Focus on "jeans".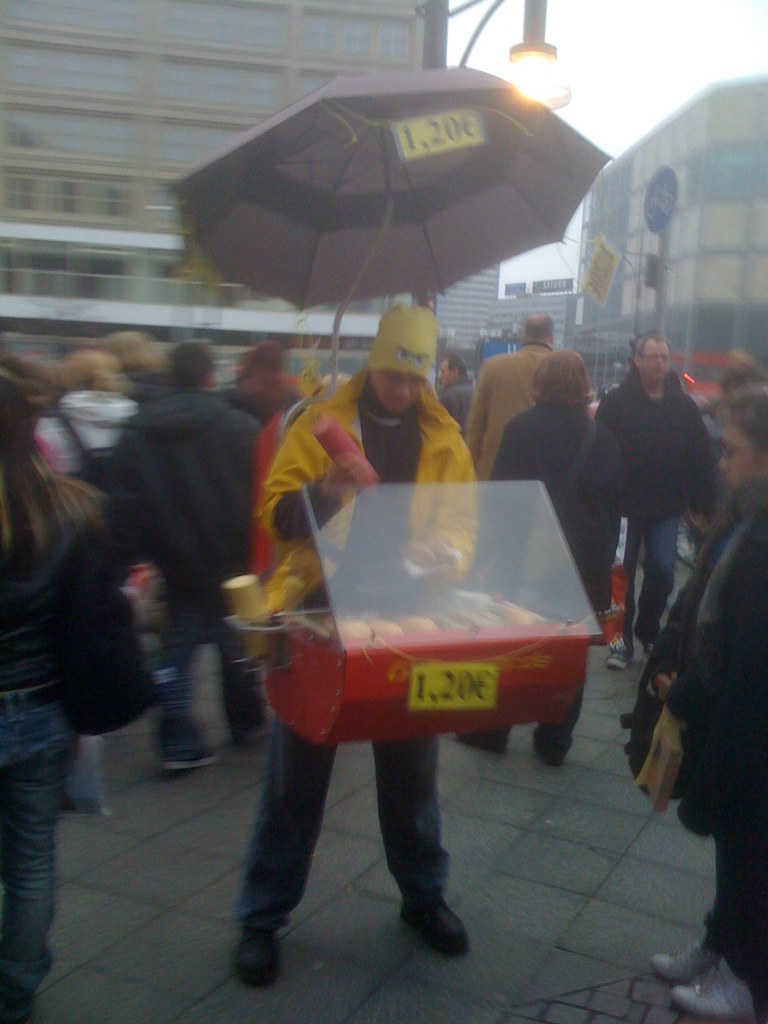
Focused at (228,711,458,938).
